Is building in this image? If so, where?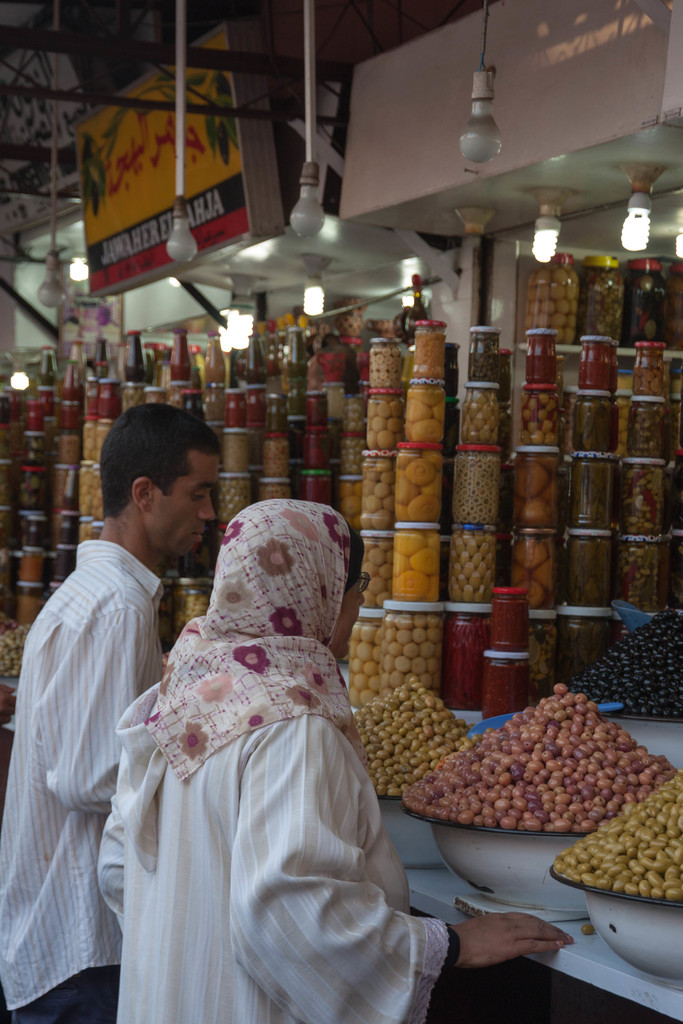
Yes, at 0/0/677/1023.
